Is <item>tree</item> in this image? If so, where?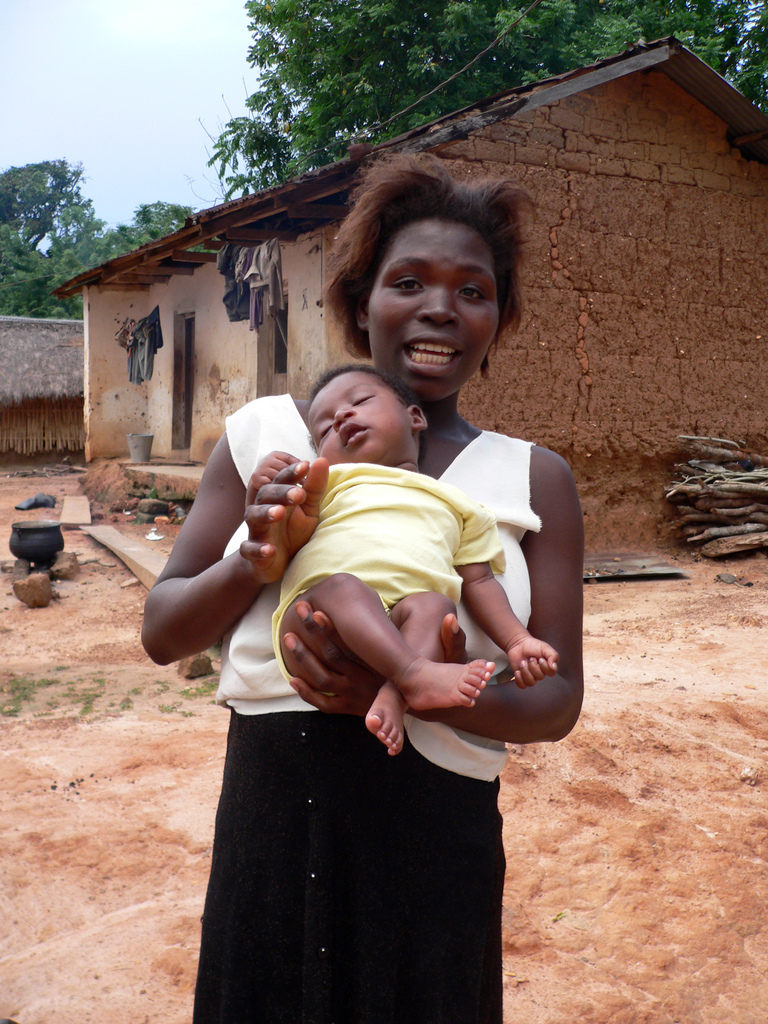
Yes, at x1=200 y1=0 x2=767 y2=214.
